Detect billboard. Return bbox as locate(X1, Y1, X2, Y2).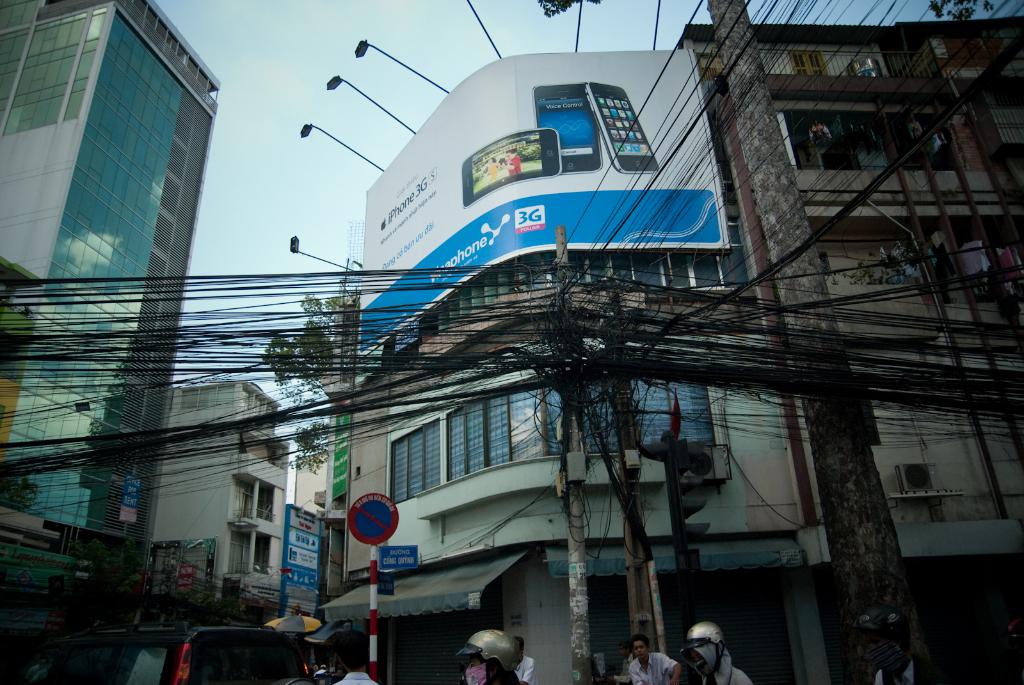
locate(285, 508, 320, 595).
